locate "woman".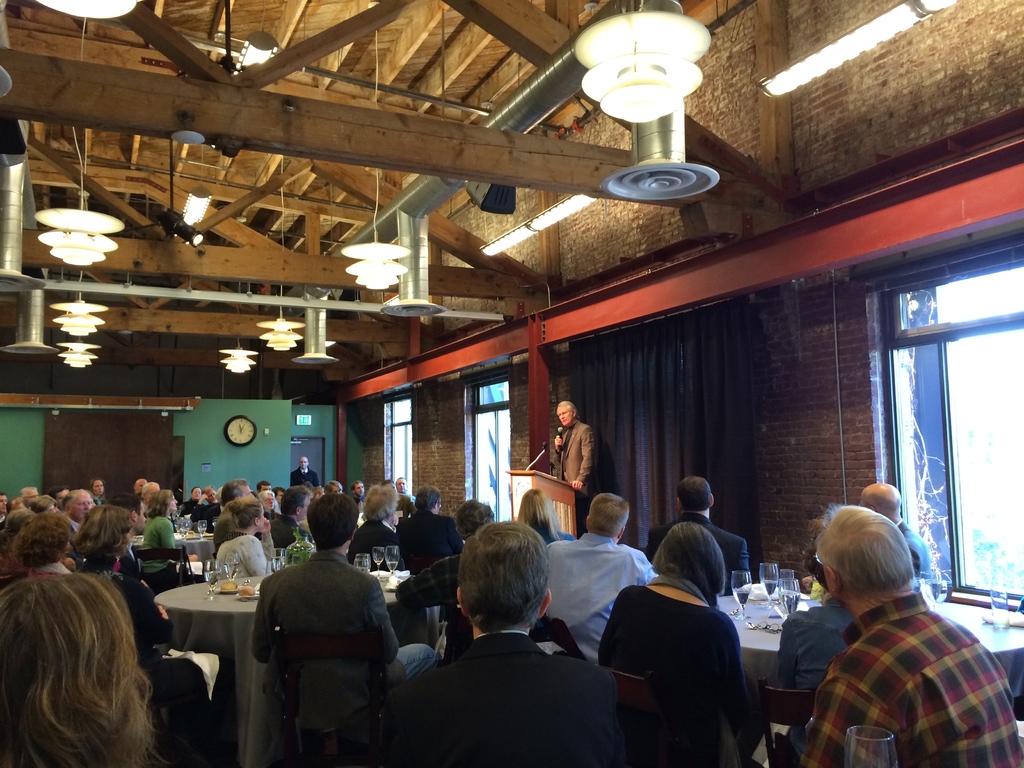
Bounding box: box(595, 522, 760, 767).
